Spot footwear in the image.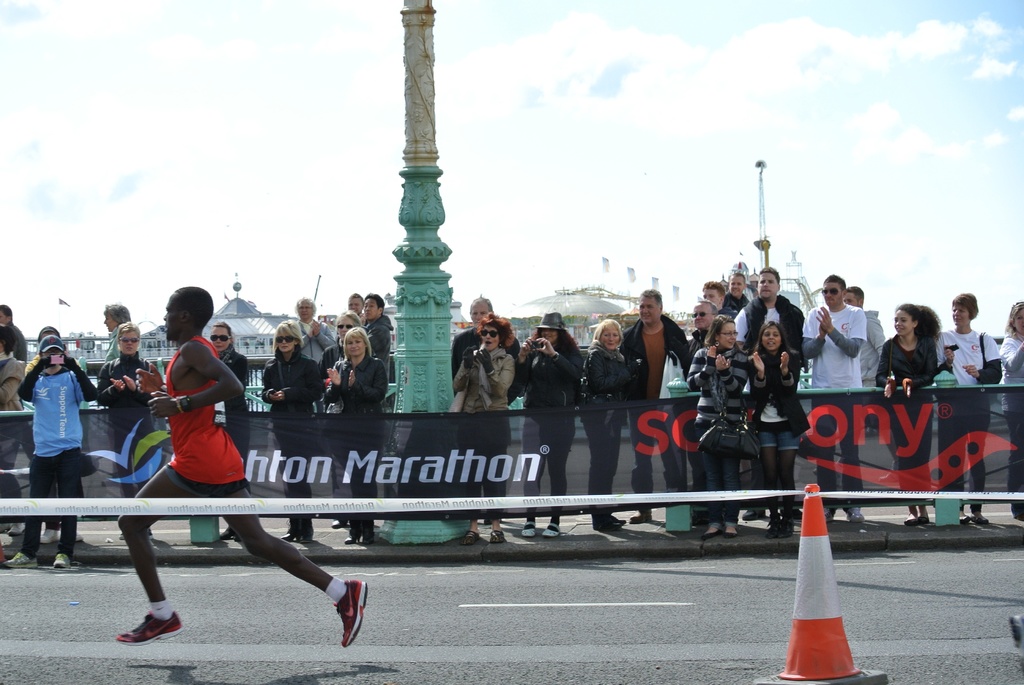
footwear found at 518 521 536 535.
